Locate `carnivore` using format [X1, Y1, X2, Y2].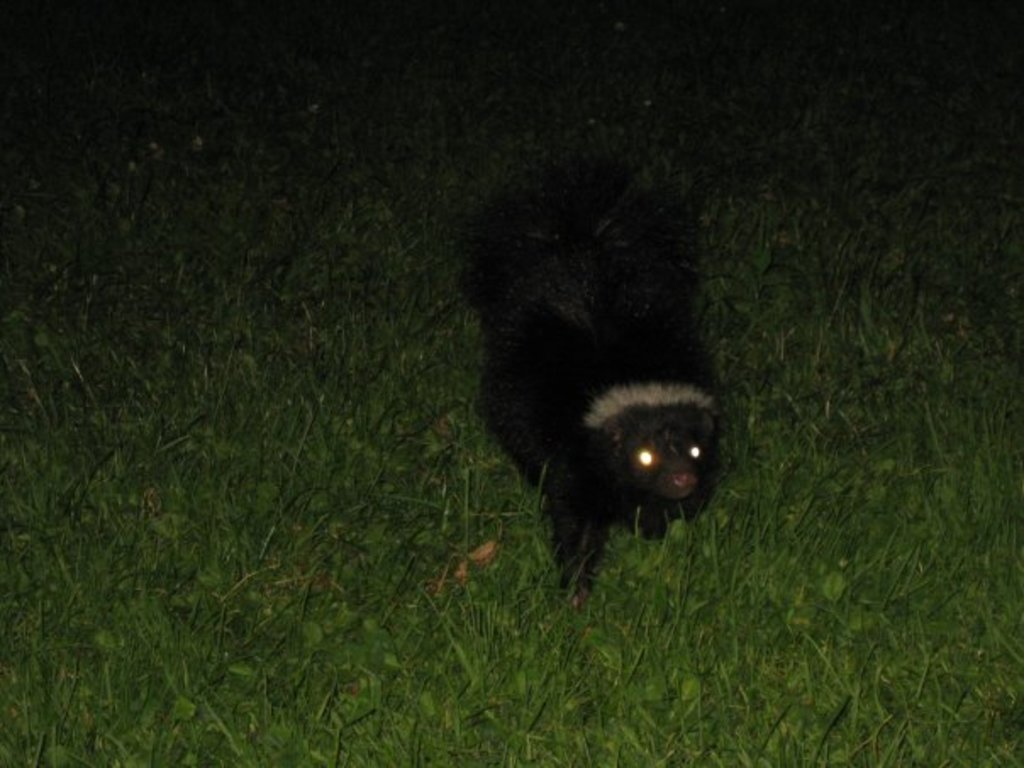
[470, 120, 734, 609].
